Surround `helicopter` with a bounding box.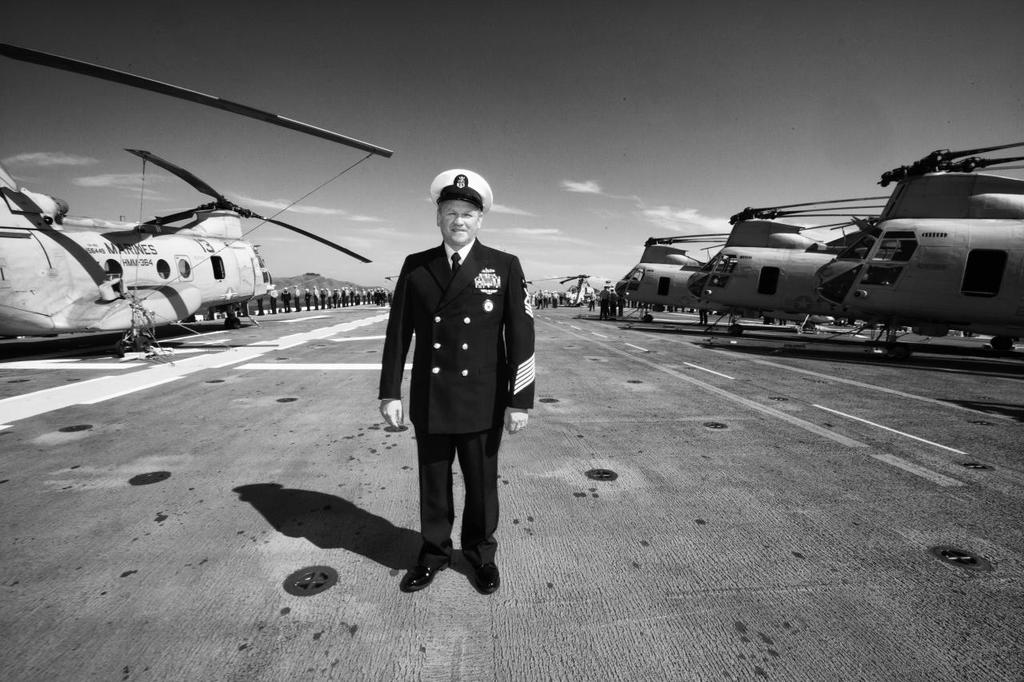
pyautogui.locateOnScreen(0, 118, 406, 349).
